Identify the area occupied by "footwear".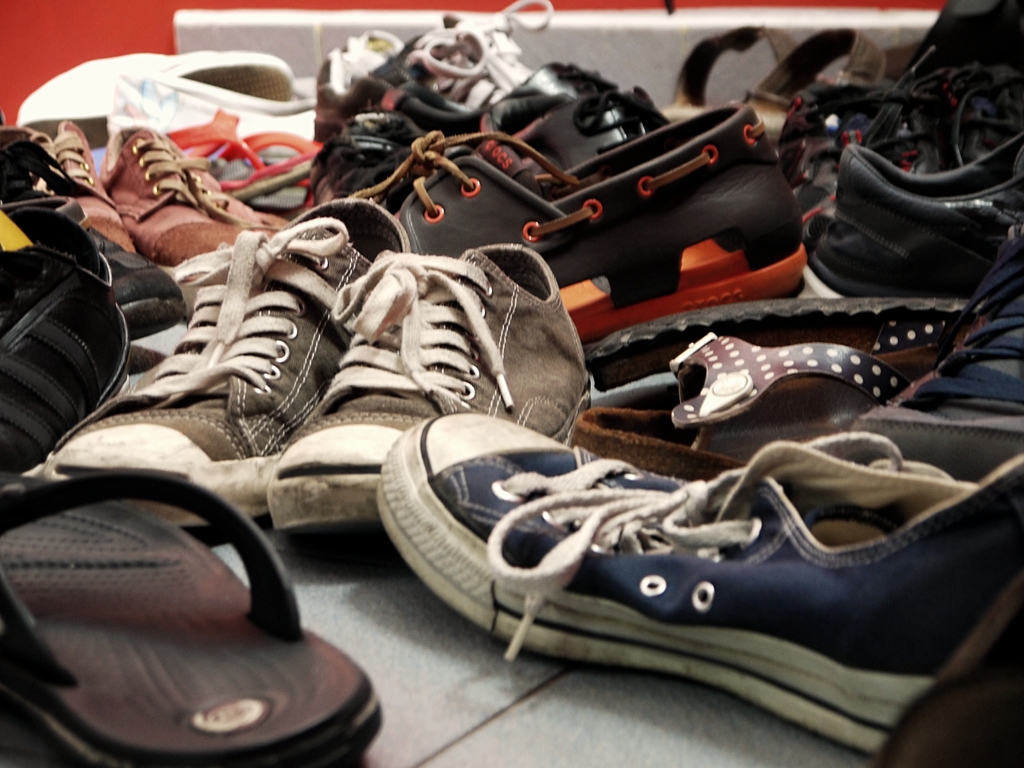
Area: left=346, top=26, right=525, bottom=118.
